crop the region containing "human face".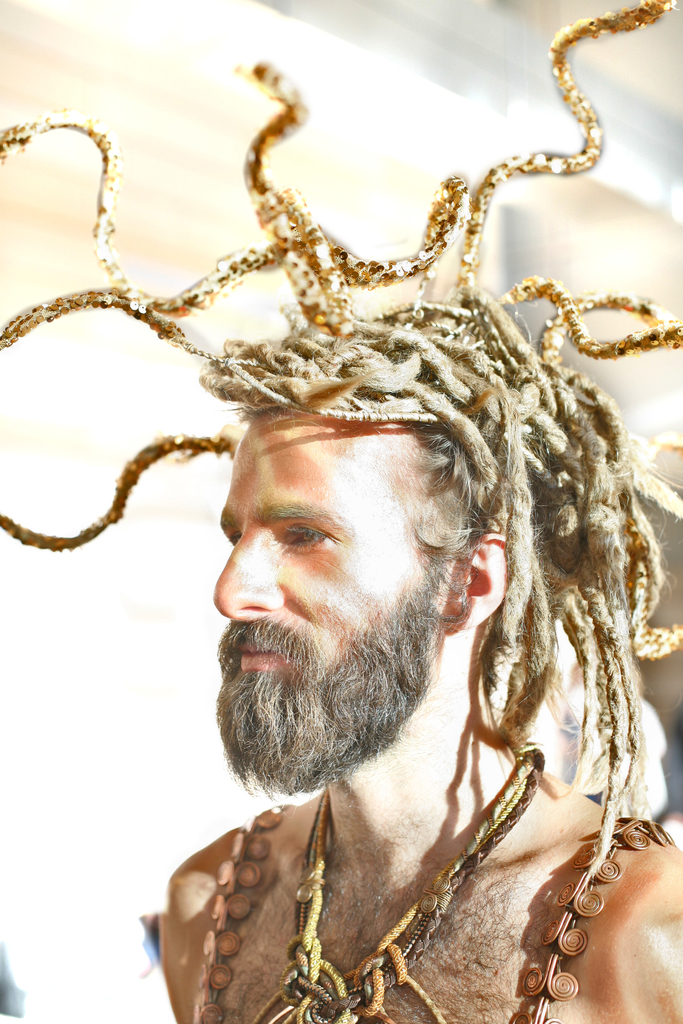
Crop region: x1=216 y1=410 x2=466 y2=685.
